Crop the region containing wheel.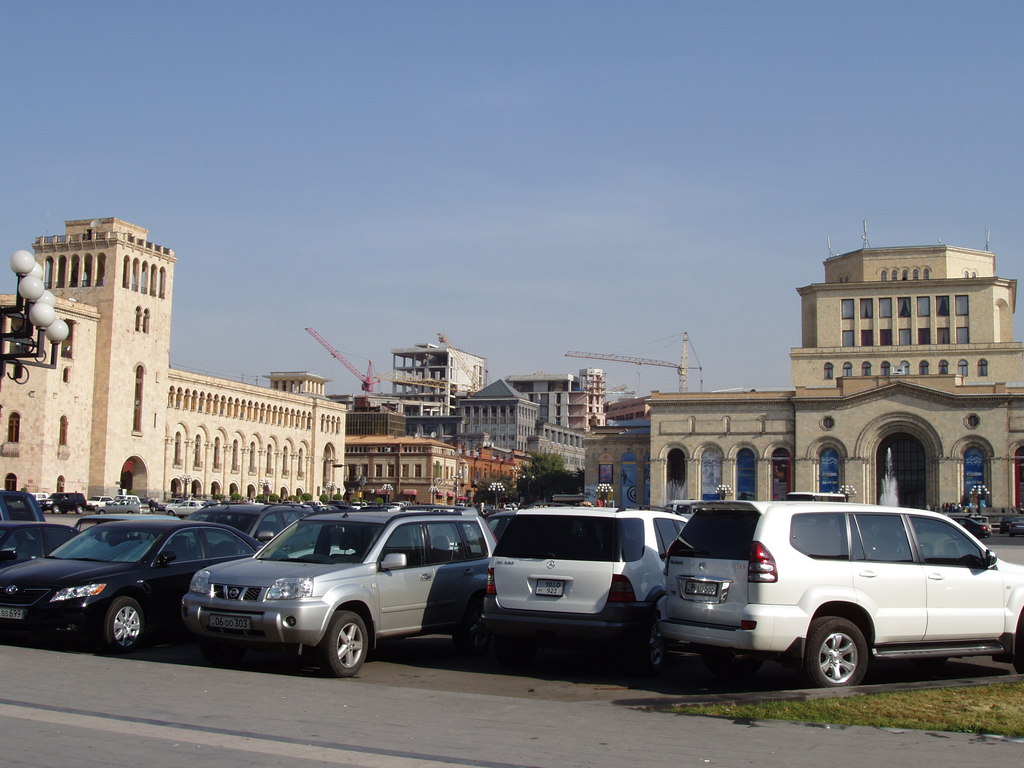
Crop region: bbox=[456, 600, 494, 661].
